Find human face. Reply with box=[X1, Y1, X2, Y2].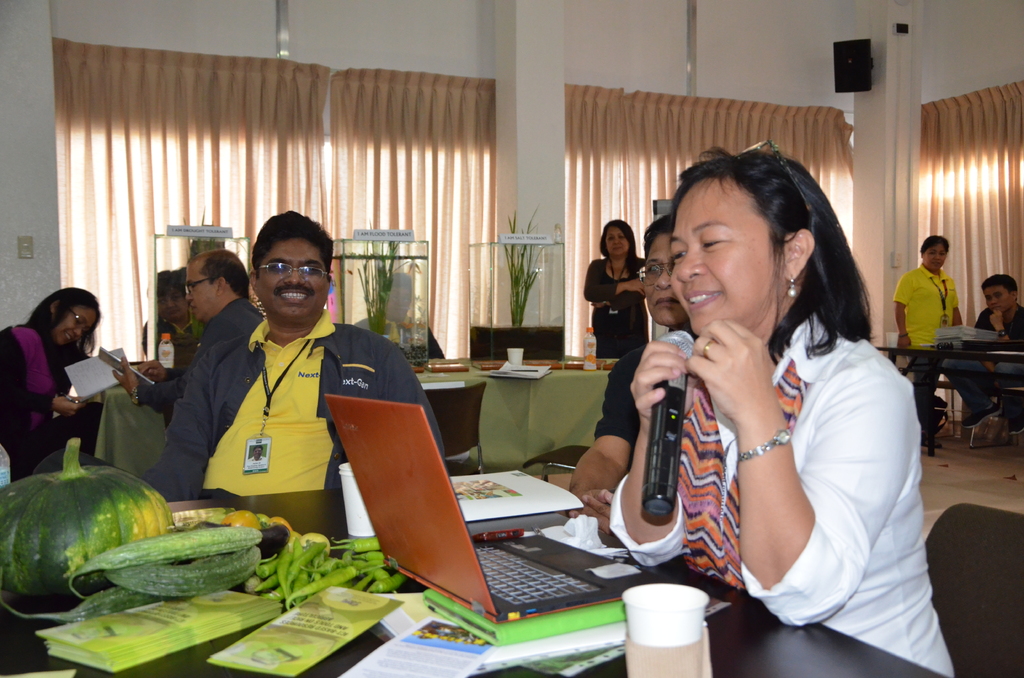
box=[53, 301, 94, 352].
